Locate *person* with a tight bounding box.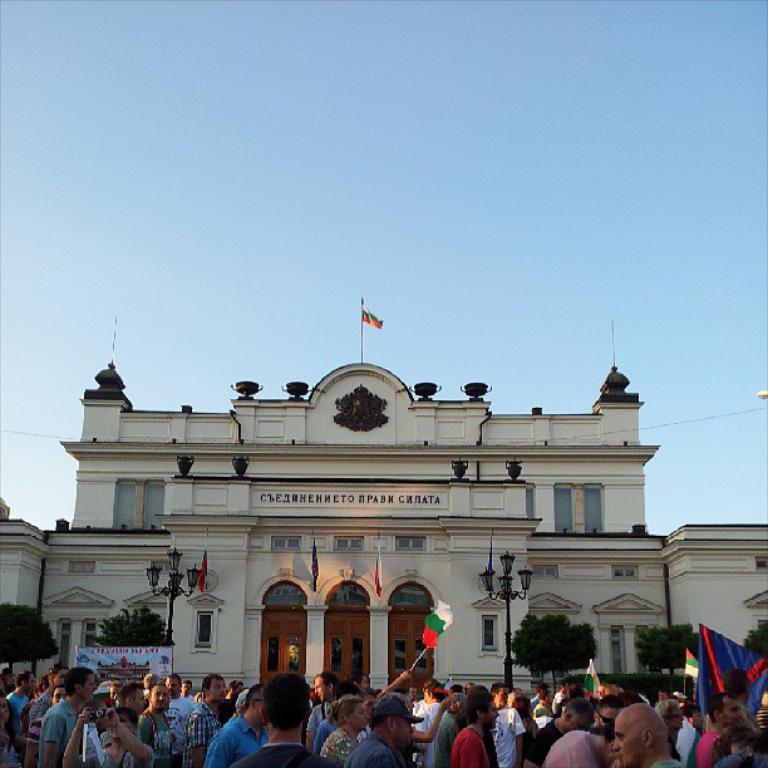
568,671,587,710.
